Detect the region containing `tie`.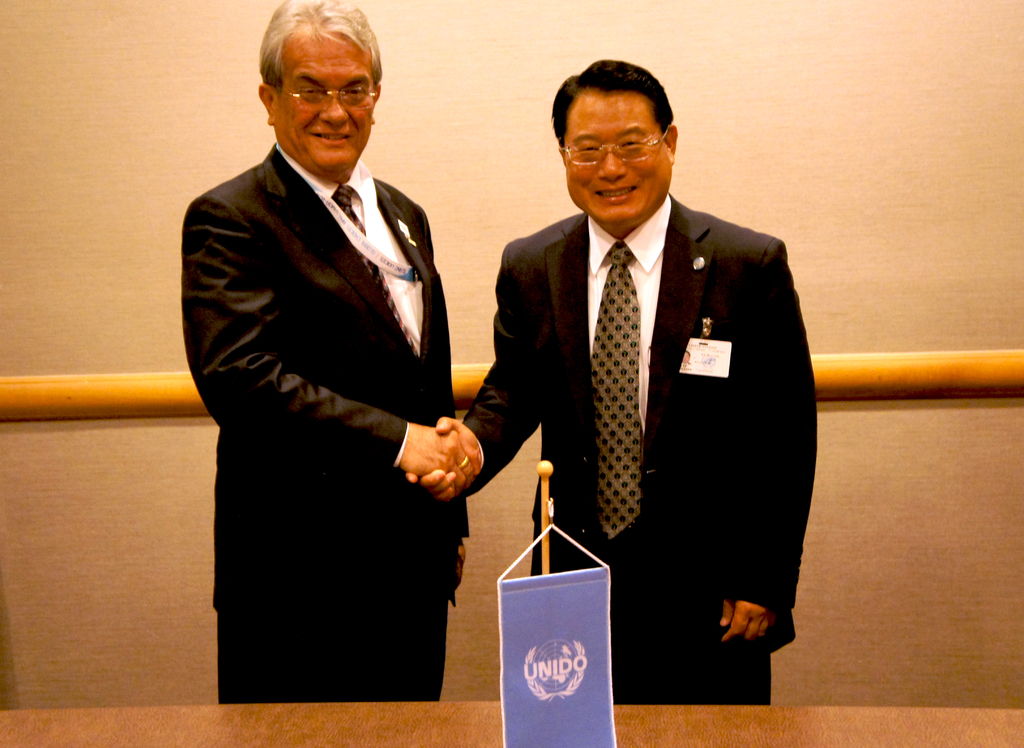
region(591, 239, 643, 537).
